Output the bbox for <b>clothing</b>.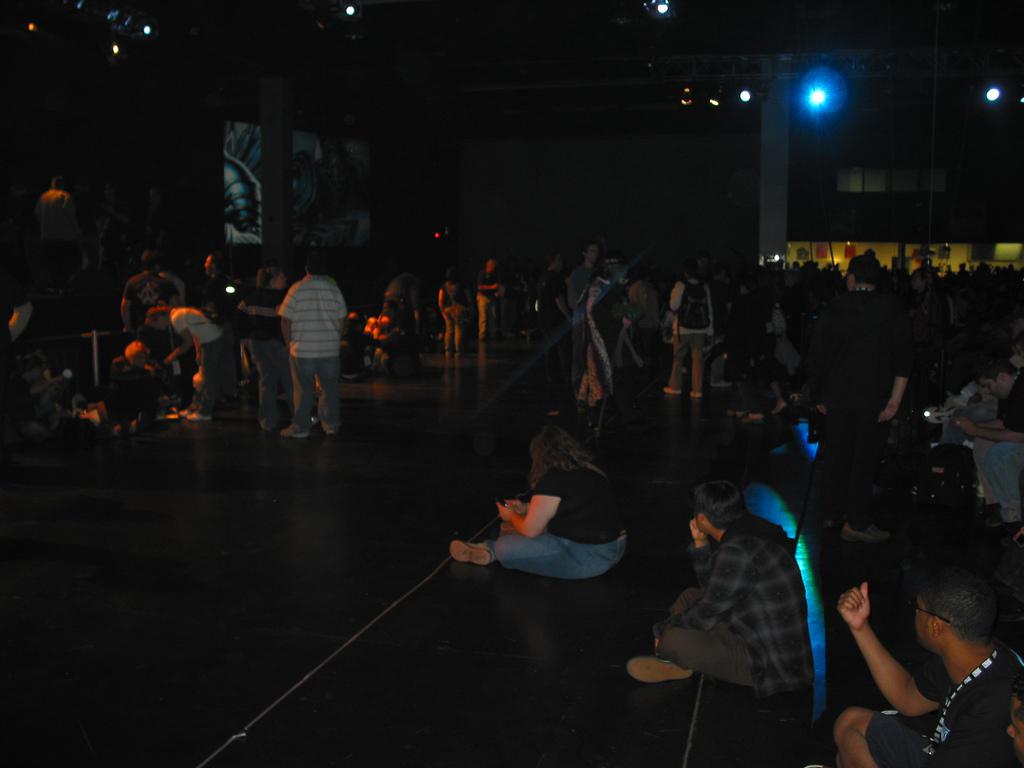
detection(985, 441, 1023, 515).
